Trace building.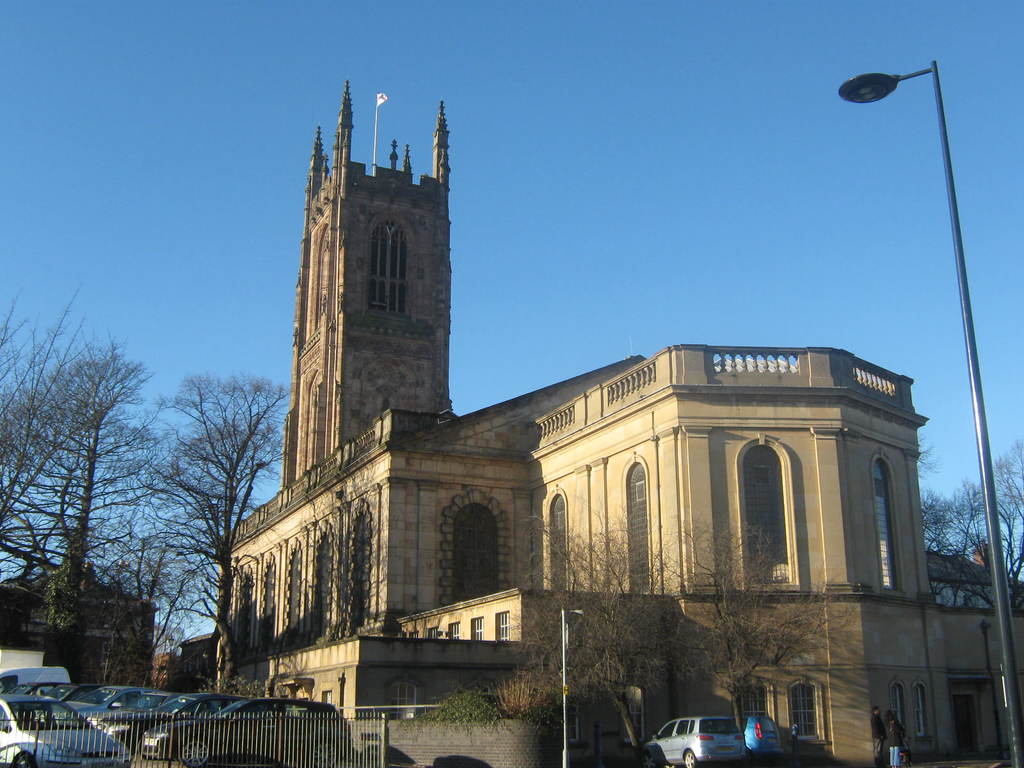
Traced to pyautogui.locateOnScreen(0, 566, 152, 688).
